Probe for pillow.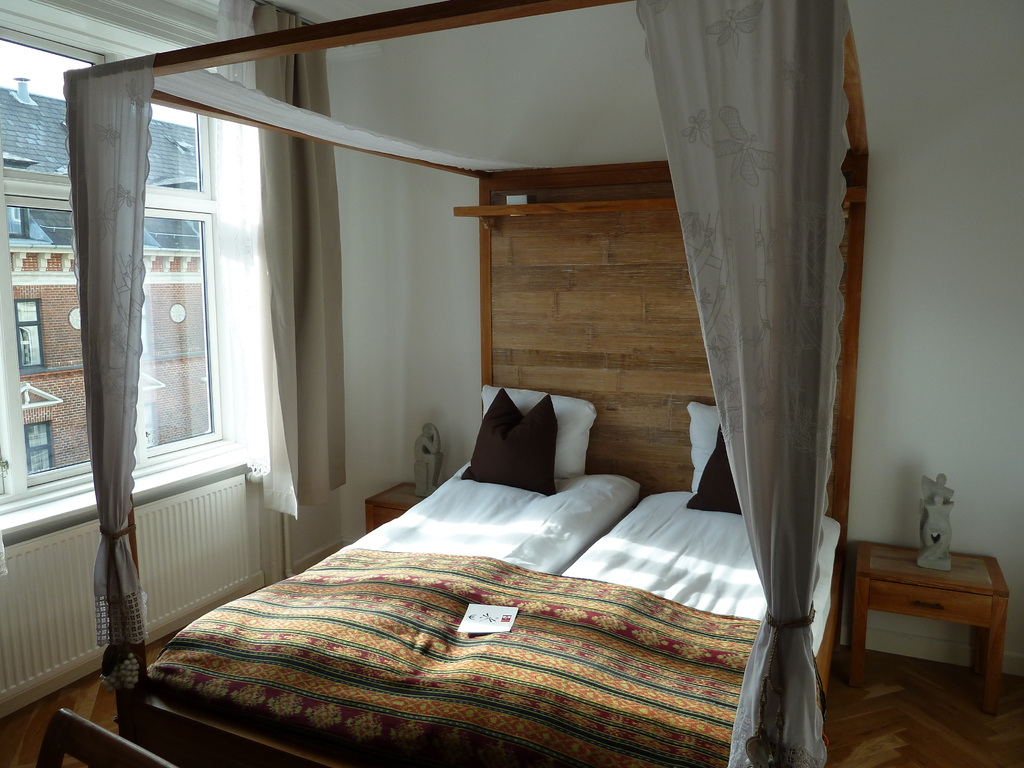
Probe result: 687 399 759 523.
